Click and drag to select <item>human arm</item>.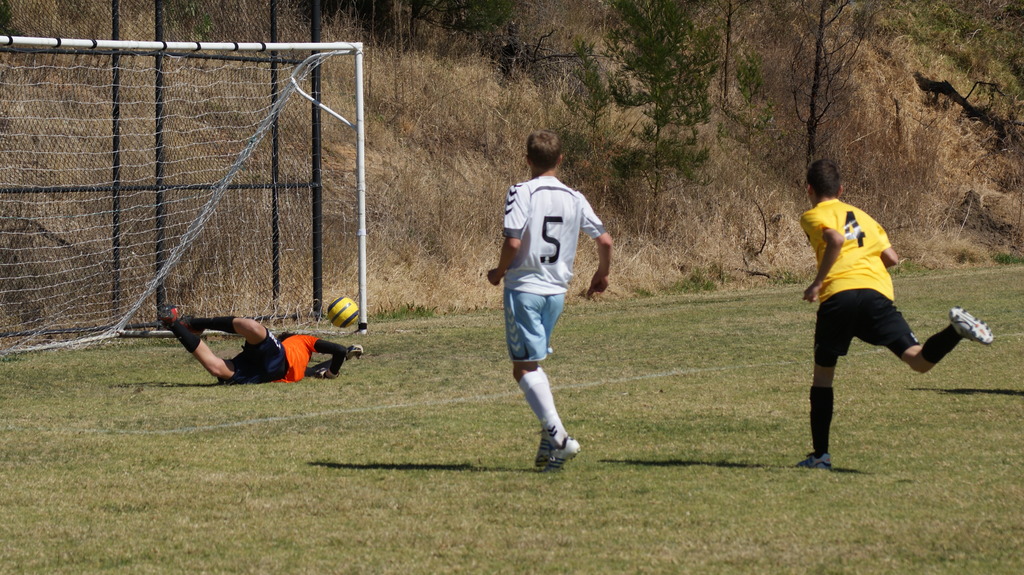
Selection: bbox=(488, 180, 532, 283).
